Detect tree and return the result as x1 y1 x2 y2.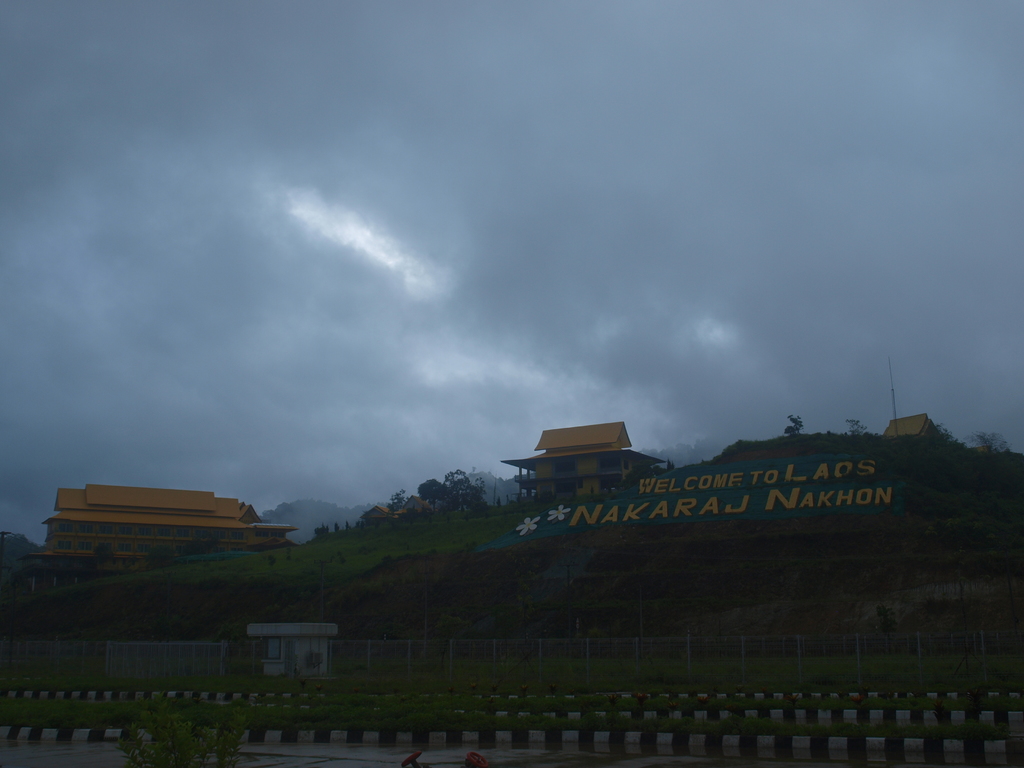
782 413 806 438.
